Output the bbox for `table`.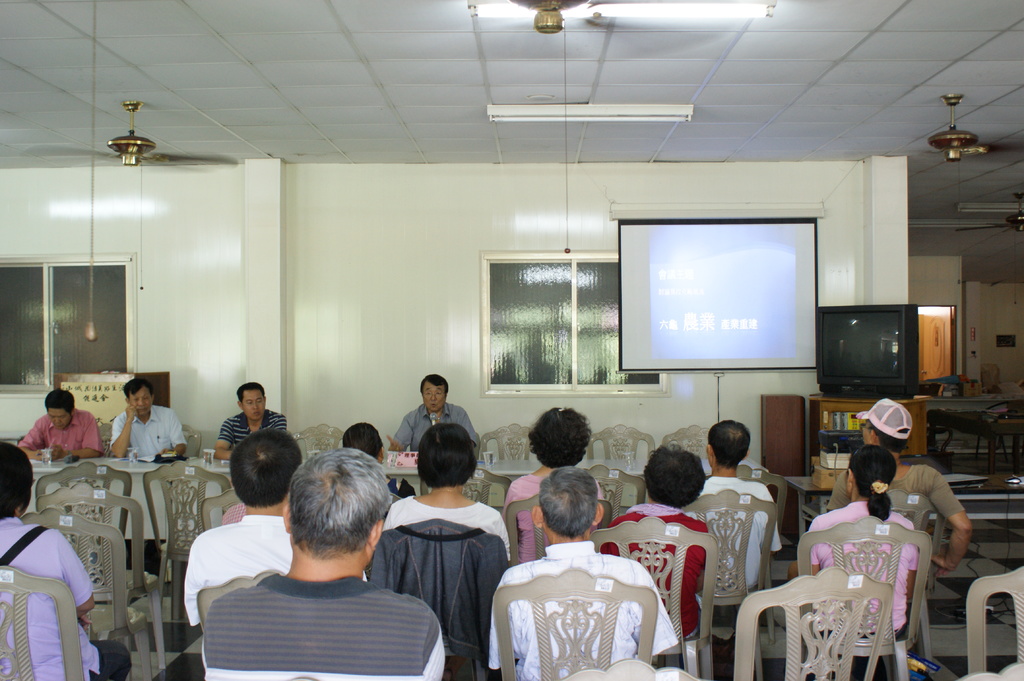
(left=778, top=476, right=837, bottom=538).
